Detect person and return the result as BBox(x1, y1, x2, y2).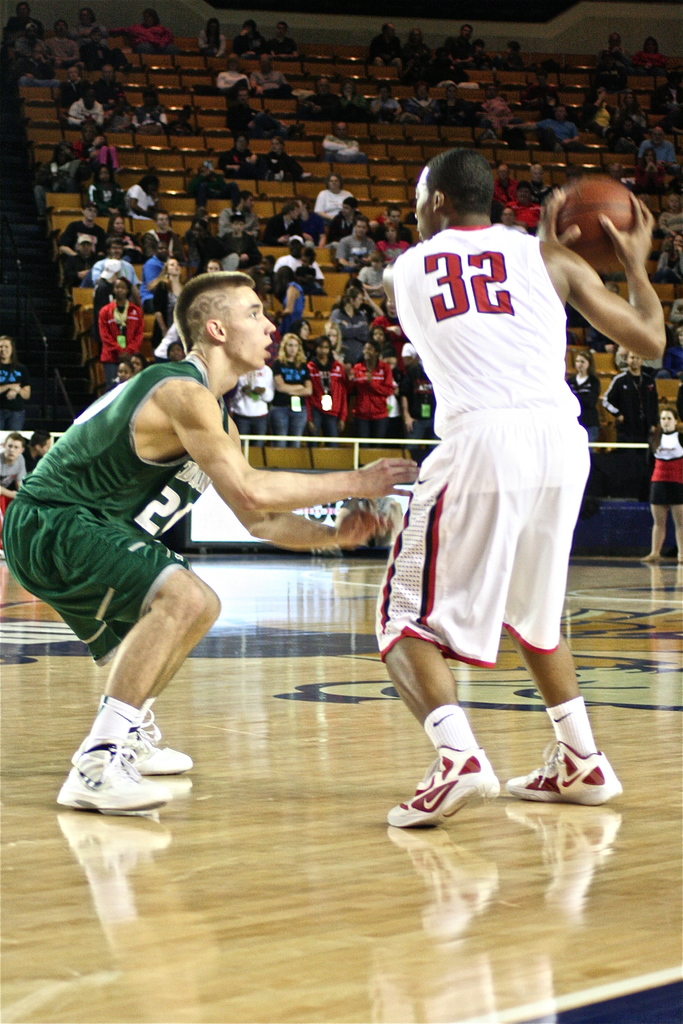
BBox(246, 54, 297, 94).
